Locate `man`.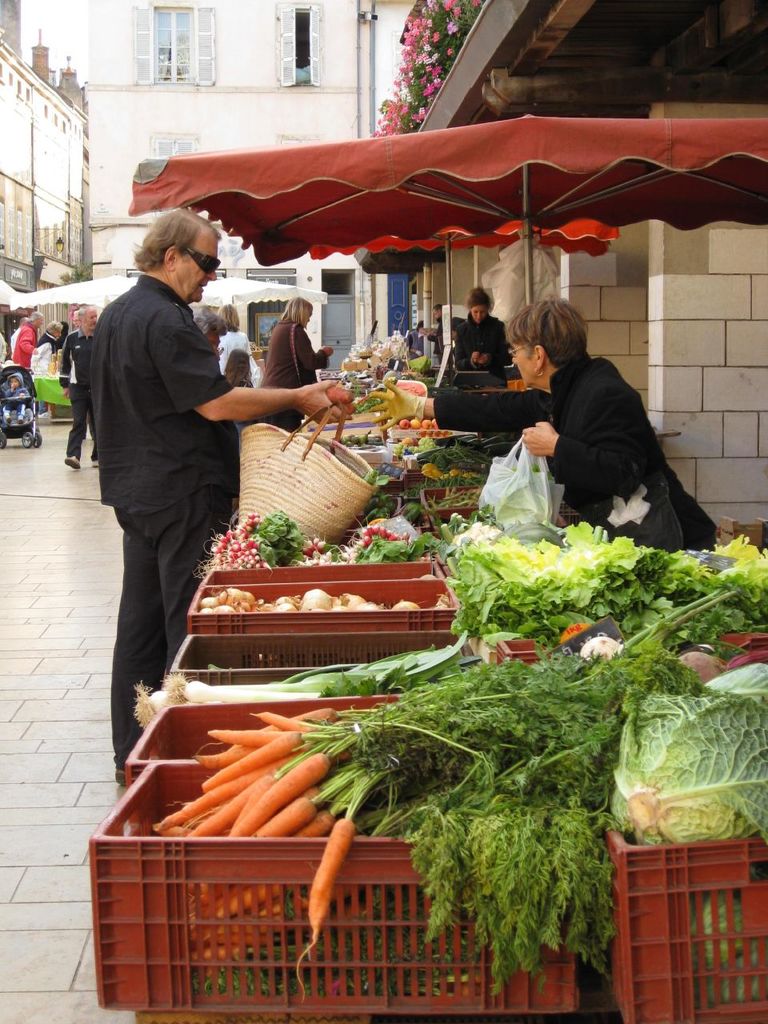
Bounding box: rect(427, 303, 445, 361).
